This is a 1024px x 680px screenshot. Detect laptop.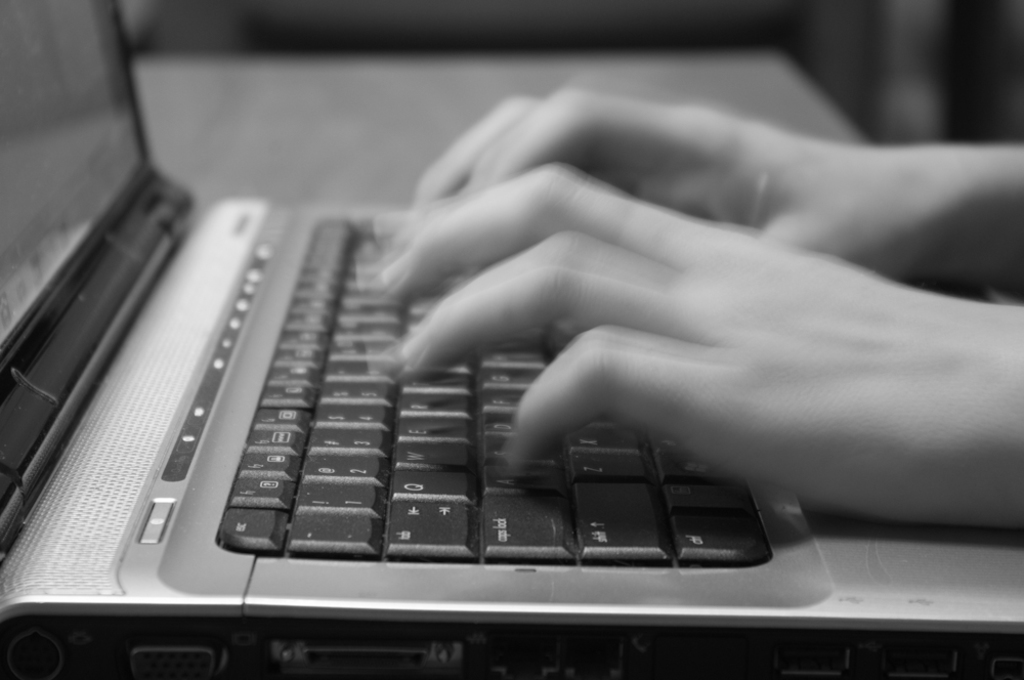
box=[15, 5, 996, 665].
